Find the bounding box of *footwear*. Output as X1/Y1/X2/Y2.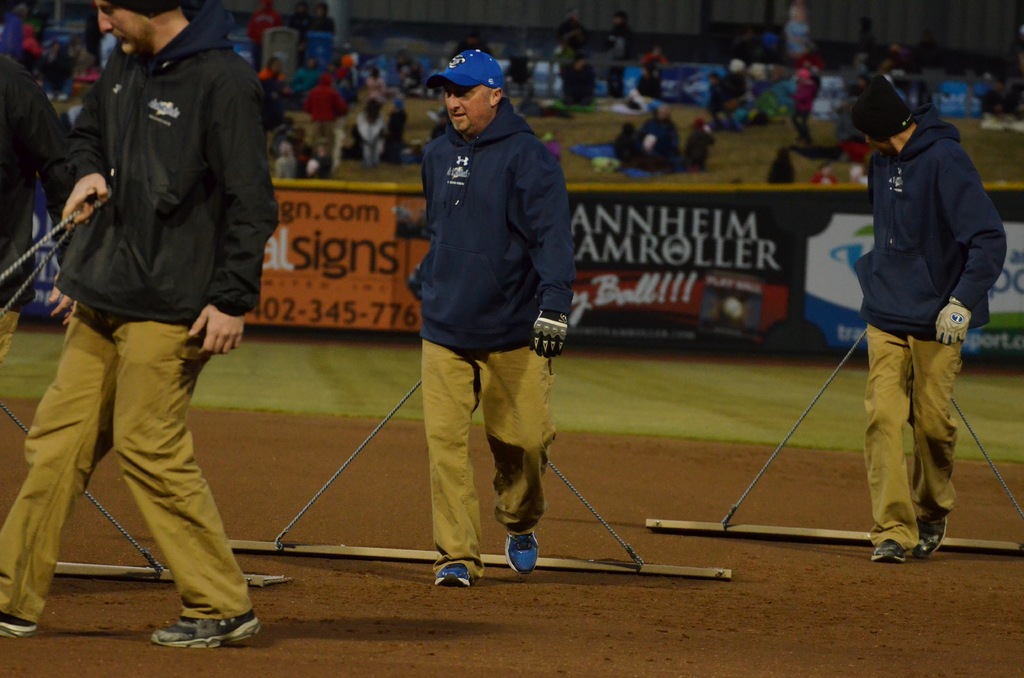
871/538/909/562.
